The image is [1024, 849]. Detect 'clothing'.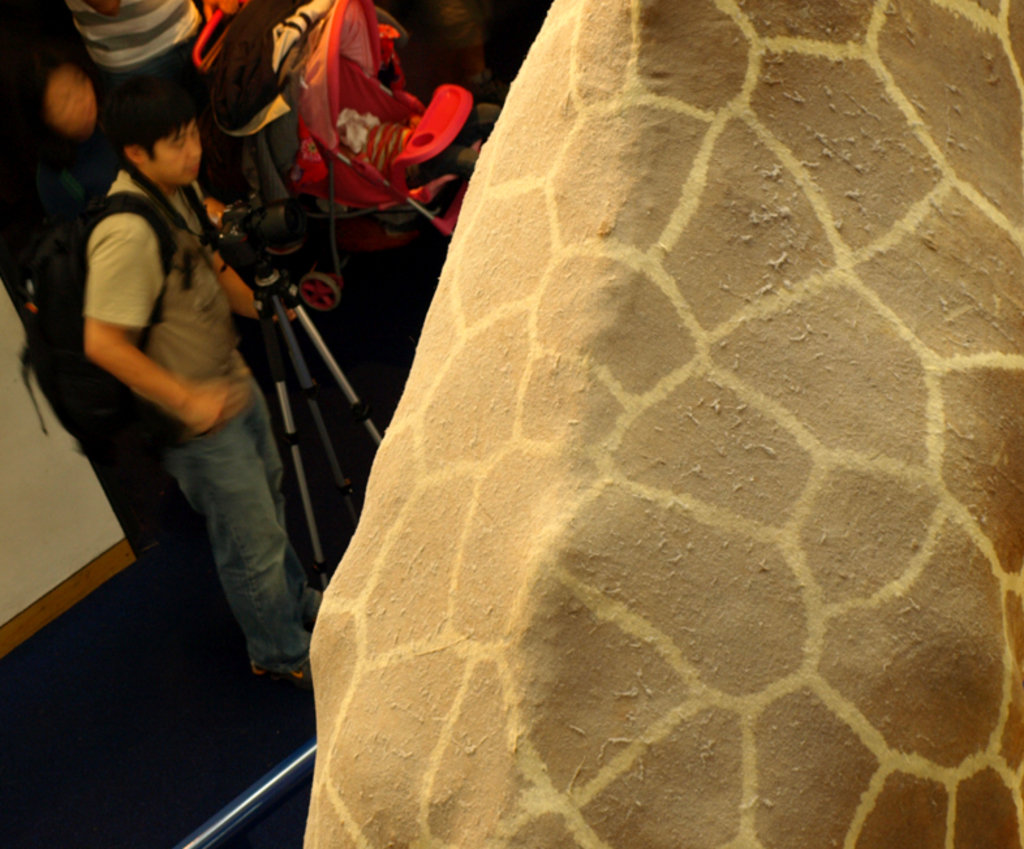
Detection: 63/59/300/680.
